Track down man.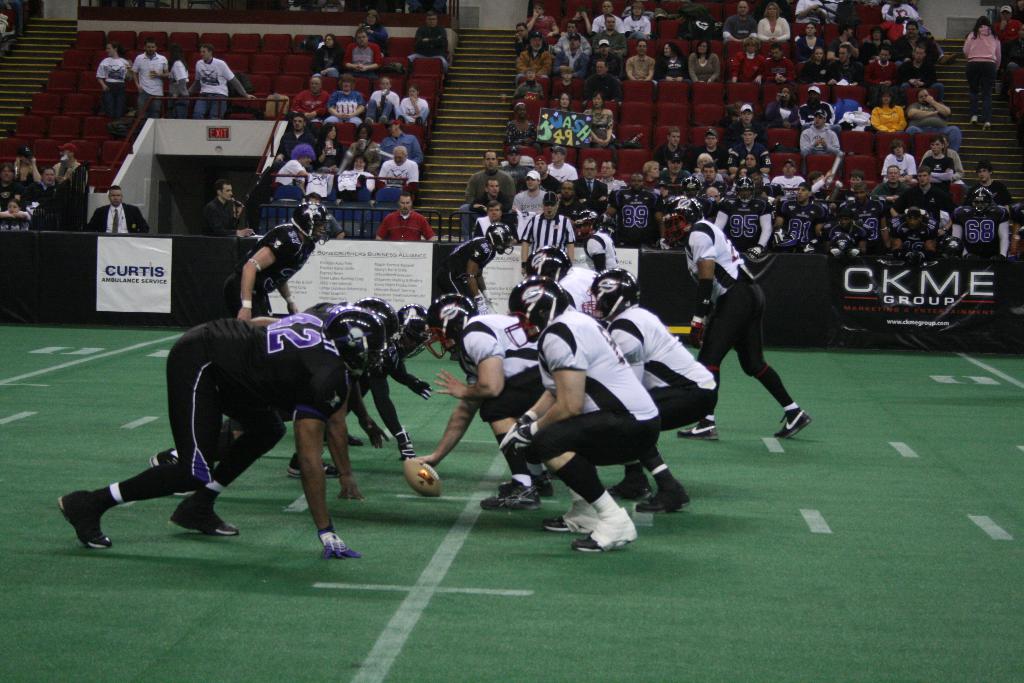
Tracked to crop(437, 226, 511, 315).
